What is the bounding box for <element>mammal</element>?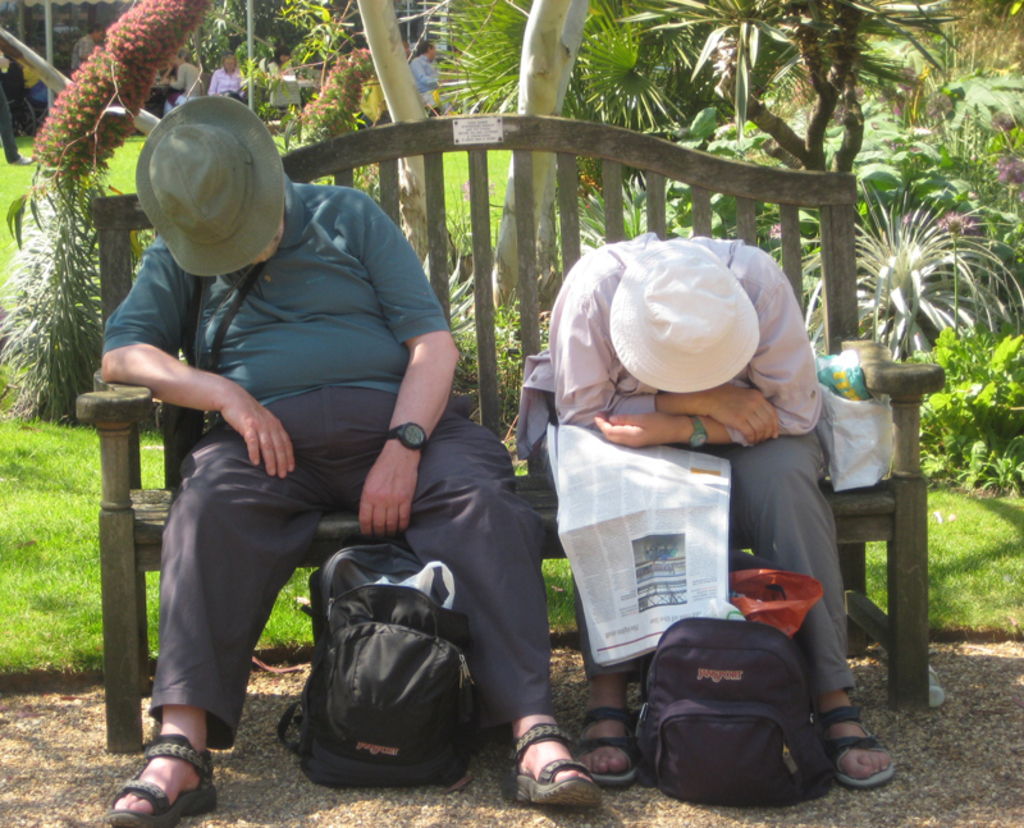
bbox(161, 46, 201, 95).
